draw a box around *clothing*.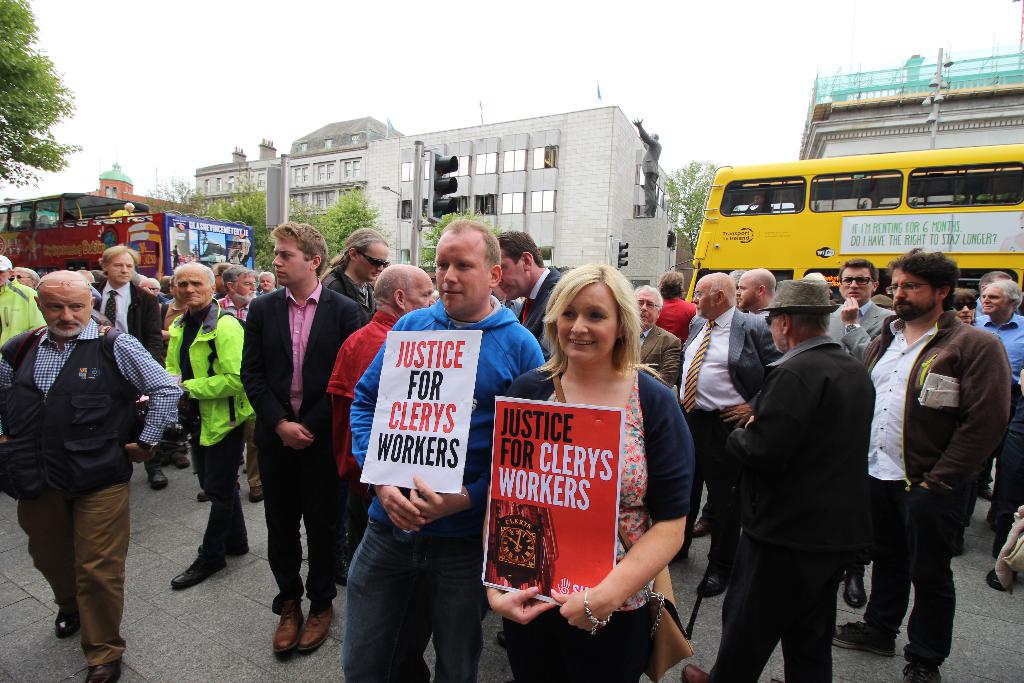
Rect(849, 308, 1015, 682).
